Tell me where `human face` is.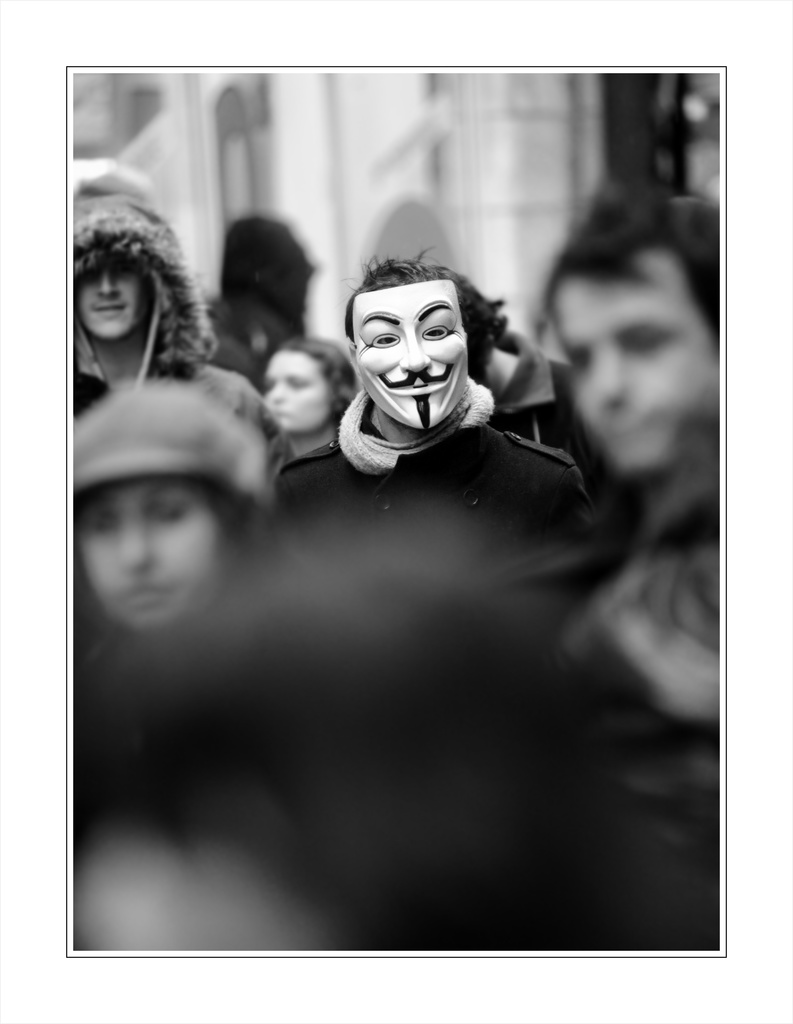
`human face` is at box=[559, 259, 714, 478].
